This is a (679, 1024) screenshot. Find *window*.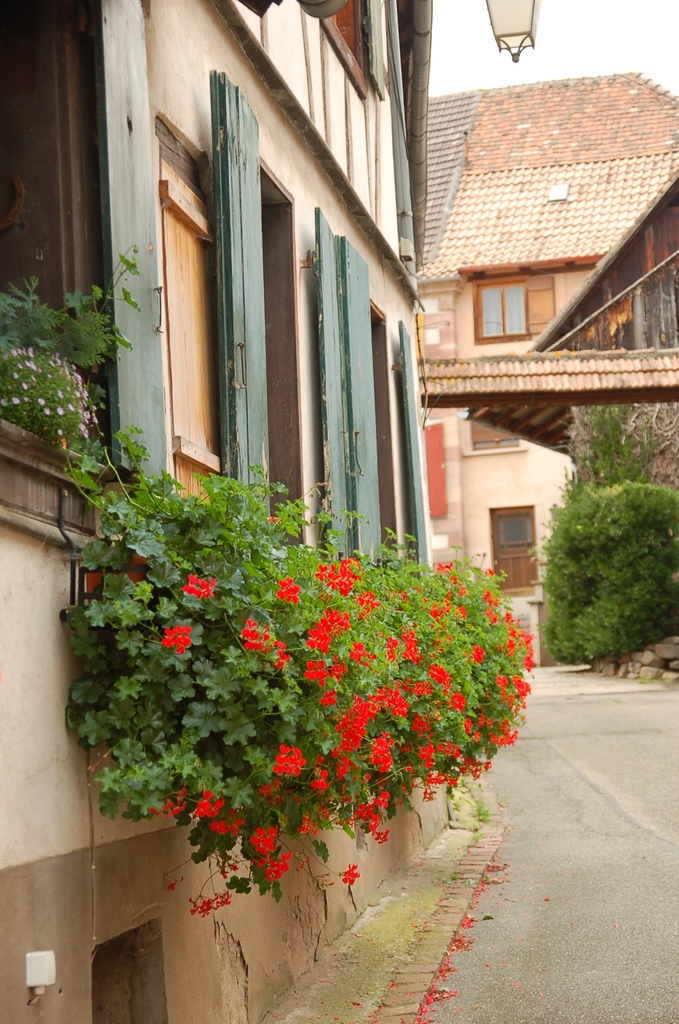
Bounding box: Rect(489, 508, 540, 593).
